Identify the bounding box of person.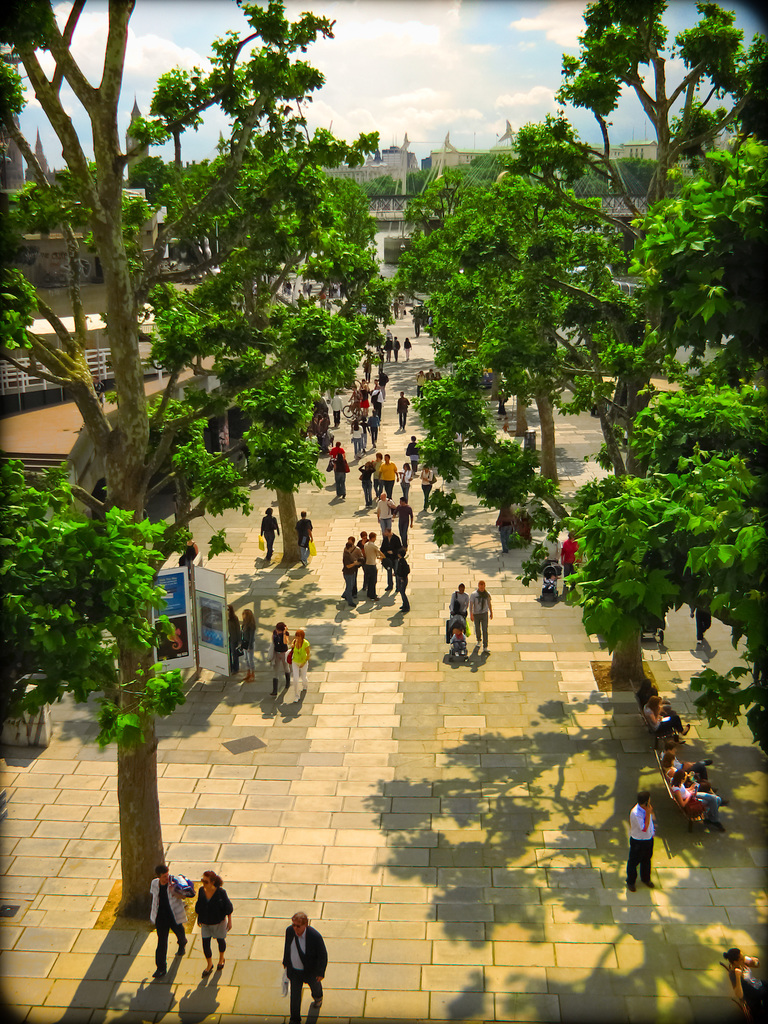
(x1=326, y1=452, x2=351, y2=497).
